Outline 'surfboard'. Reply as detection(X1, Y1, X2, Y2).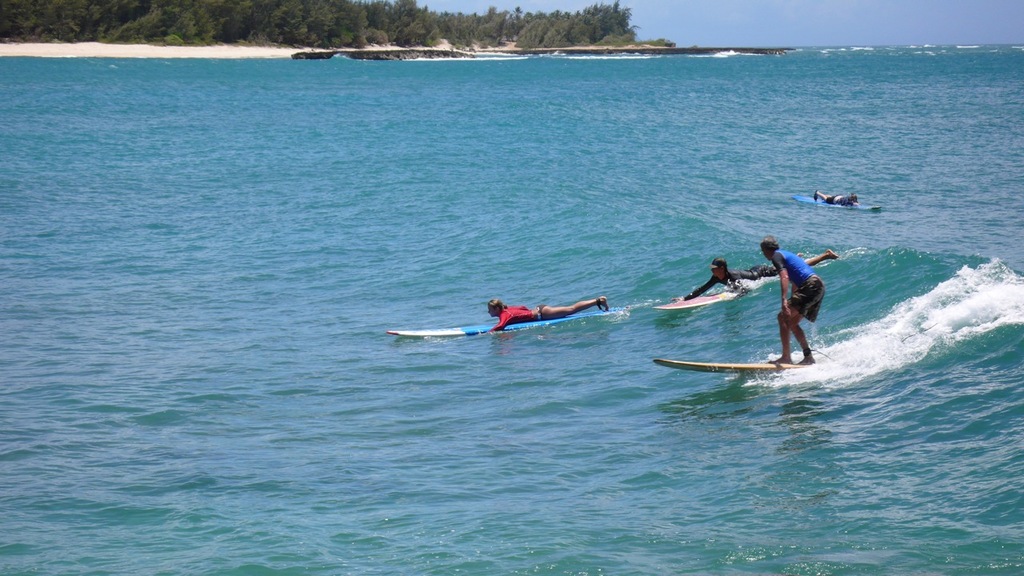
detection(654, 355, 805, 374).
